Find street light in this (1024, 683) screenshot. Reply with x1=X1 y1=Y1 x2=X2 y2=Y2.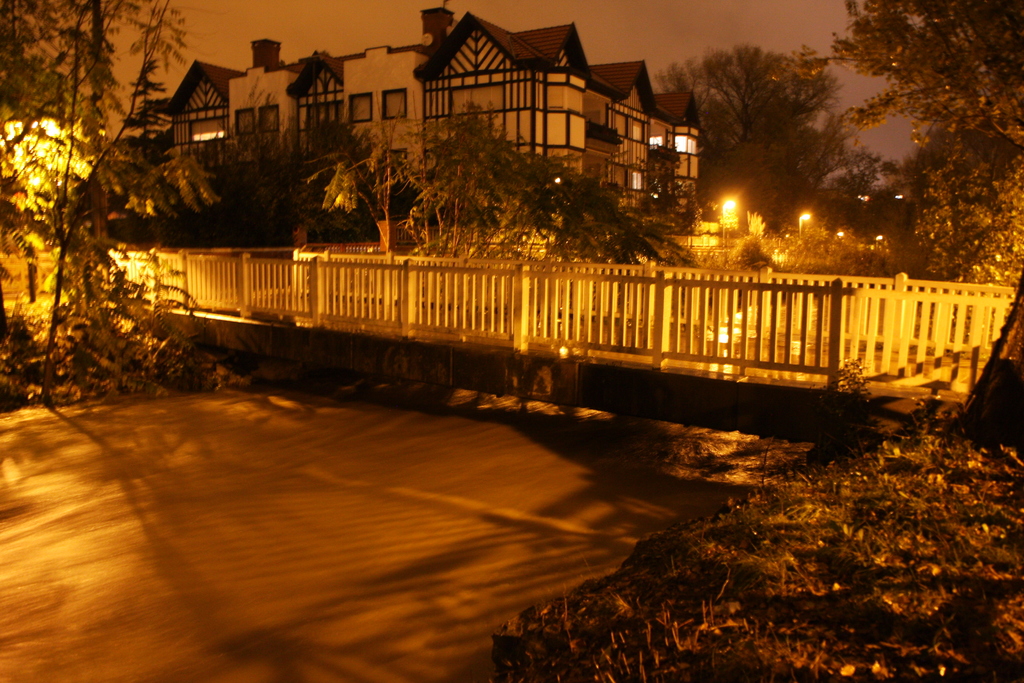
x1=838 y1=230 x2=844 y2=260.
